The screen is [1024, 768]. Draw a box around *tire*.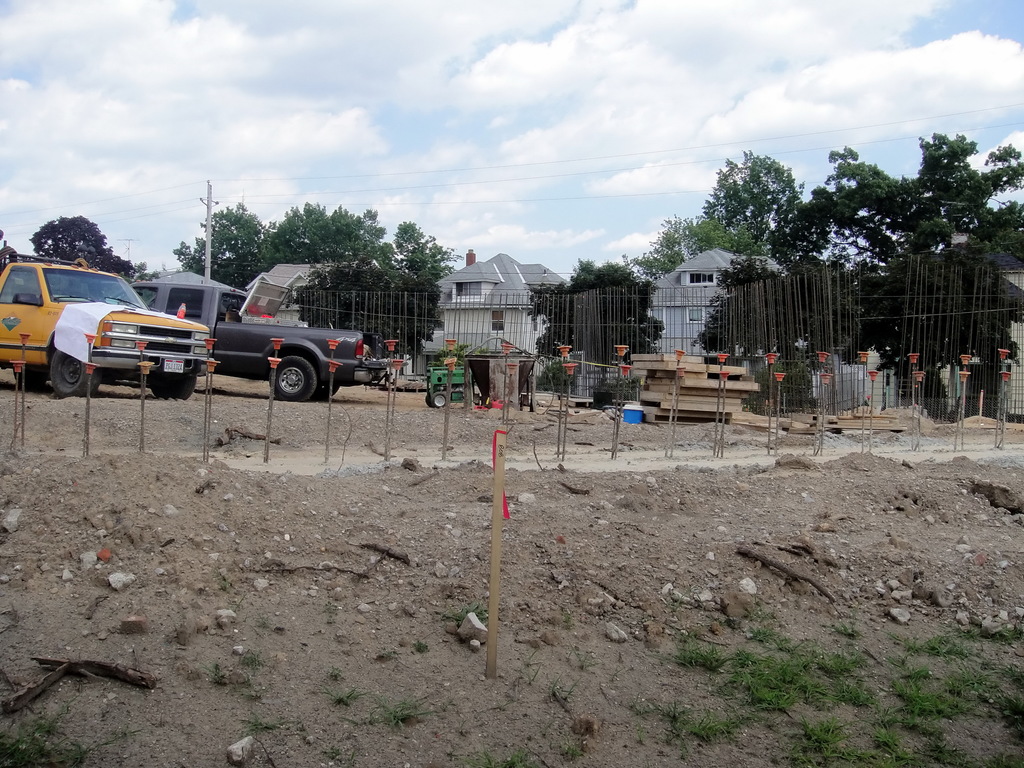
273 358 315 406.
